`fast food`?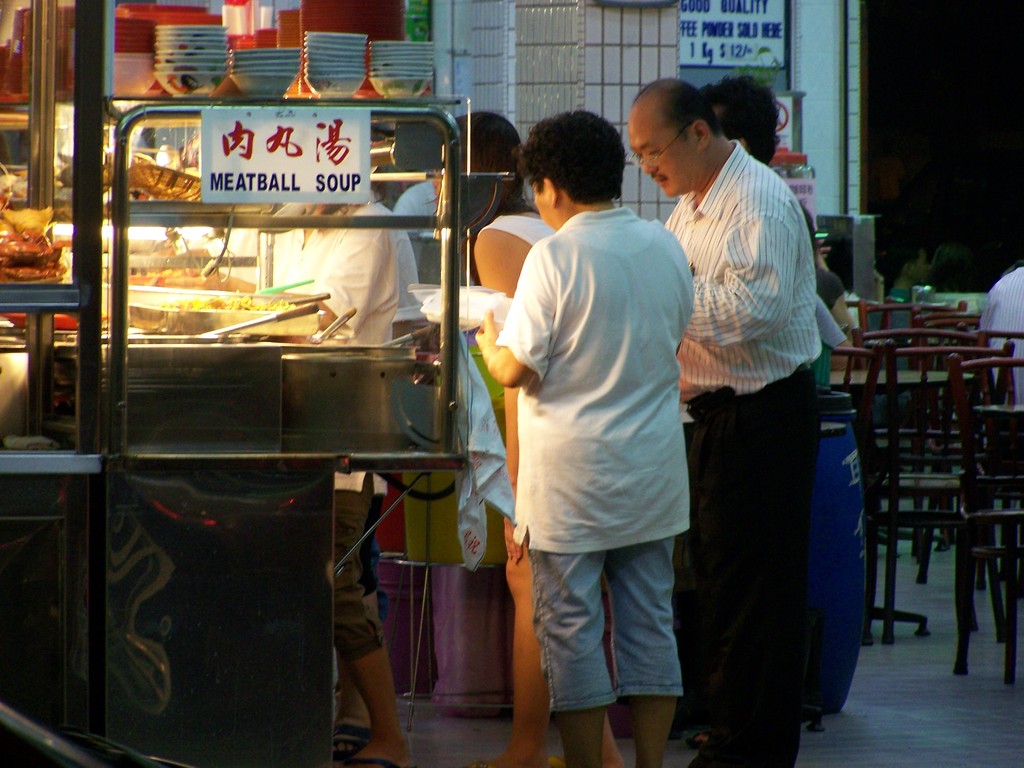
box(0, 214, 76, 290)
